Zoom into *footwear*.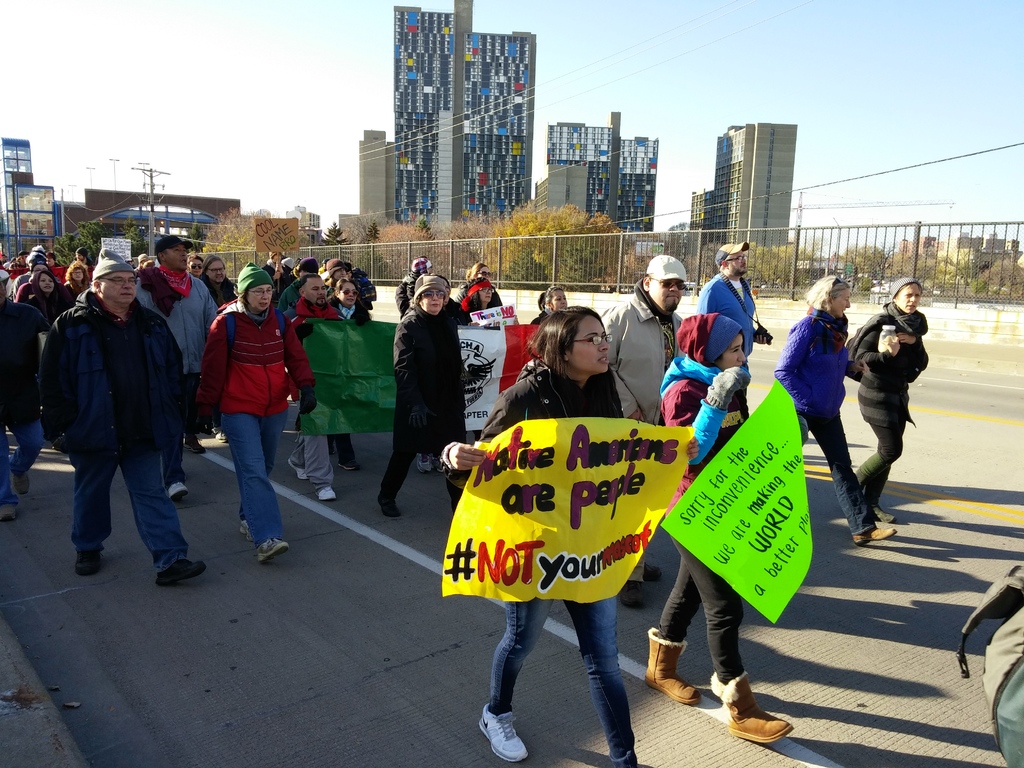
Zoom target: locate(156, 557, 207, 586).
